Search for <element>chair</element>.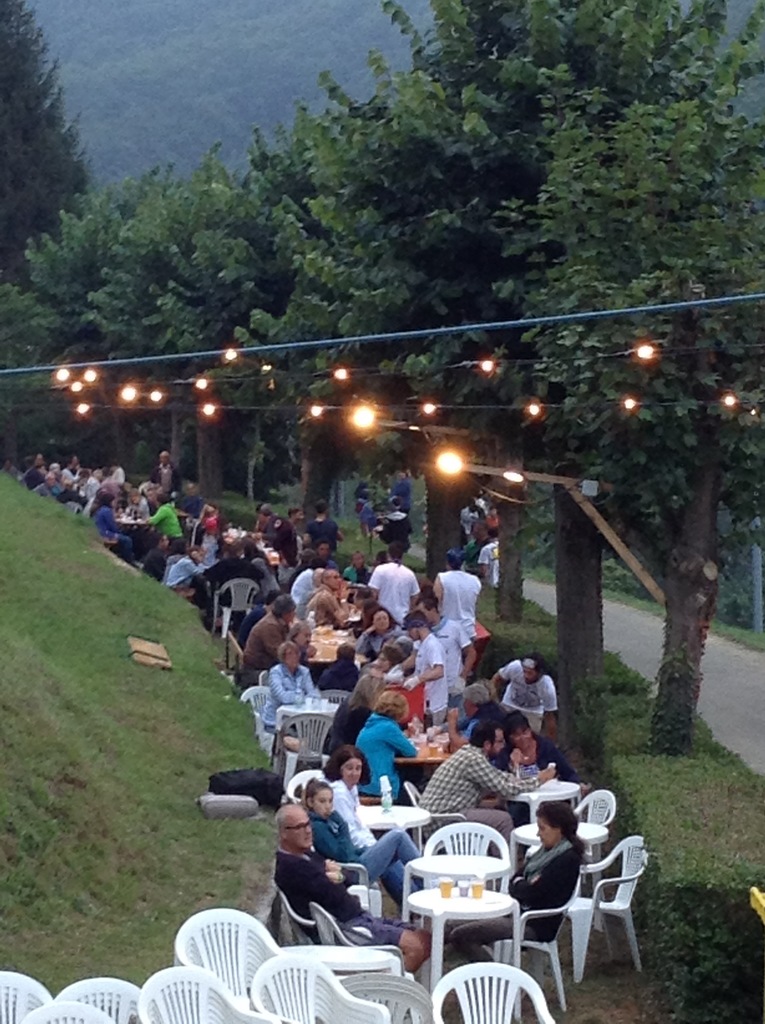
Found at left=330, top=967, right=439, bottom=1023.
